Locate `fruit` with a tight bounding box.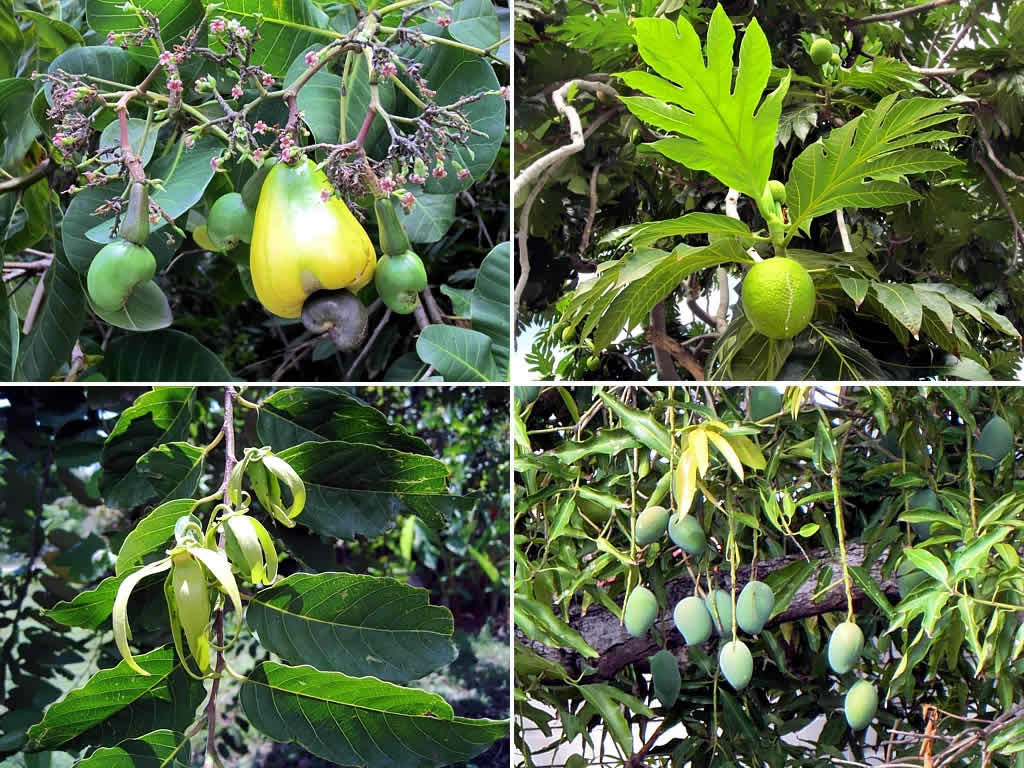
bbox(204, 184, 256, 264).
